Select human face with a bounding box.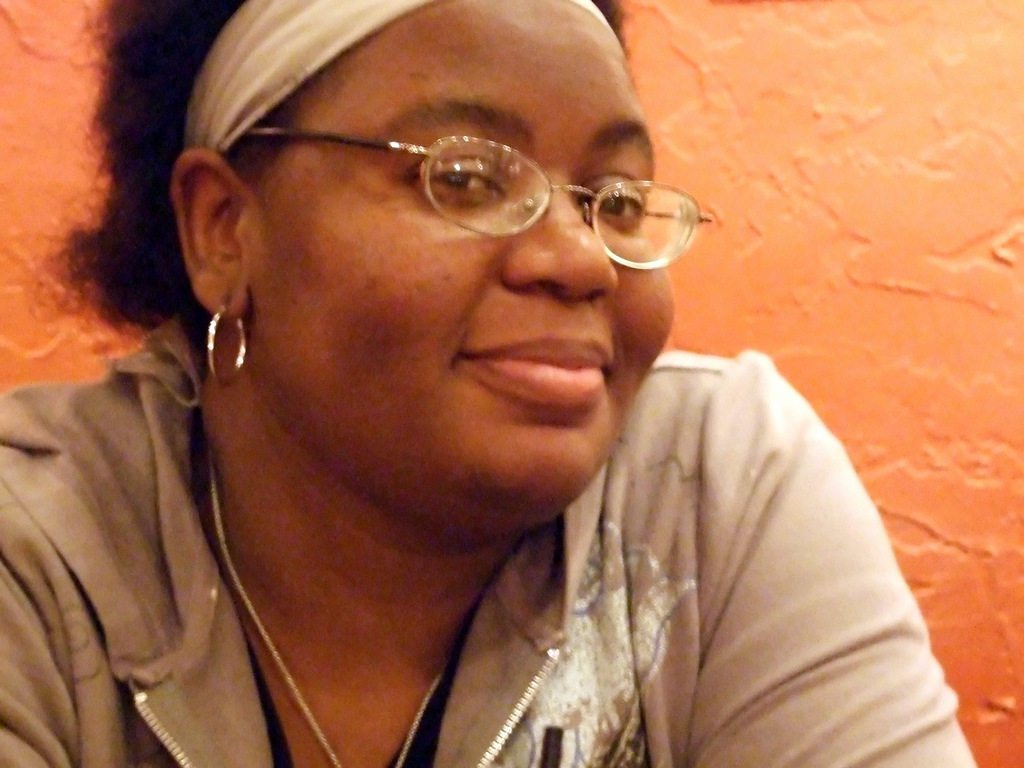
crop(254, 0, 675, 515).
